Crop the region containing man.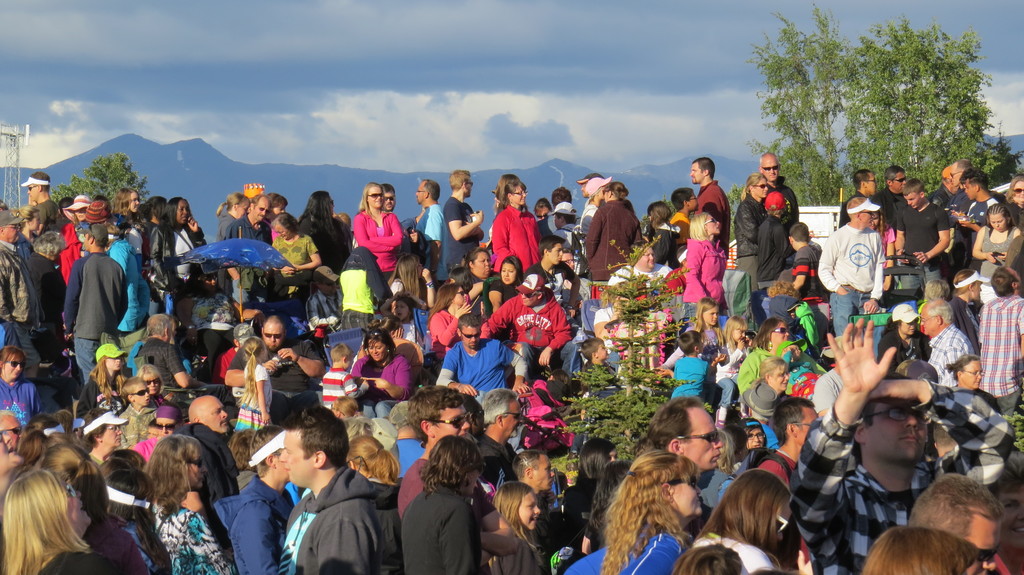
Crop region: 556, 203, 576, 248.
